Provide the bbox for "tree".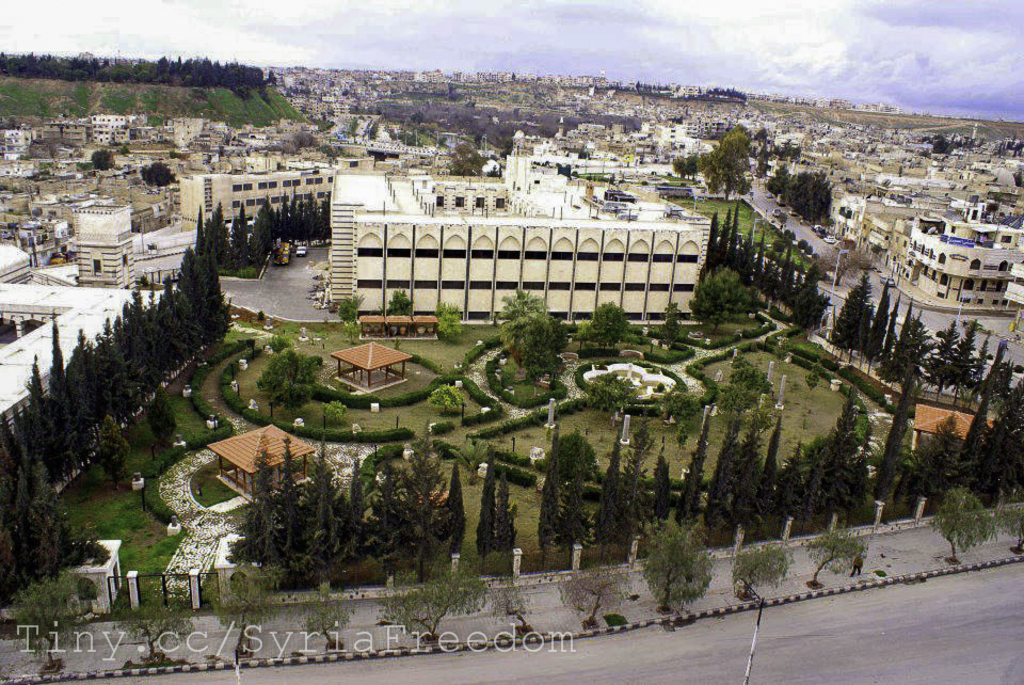
[left=447, top=142, right=479, bottom=177].
